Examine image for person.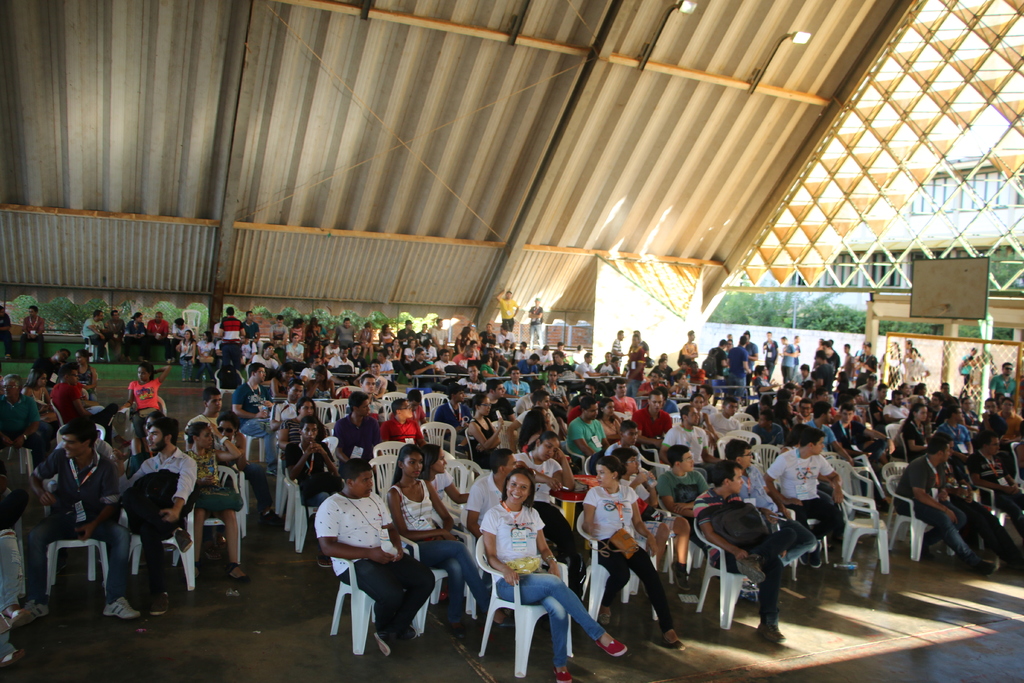
Examination result: (468,464,628,682).
